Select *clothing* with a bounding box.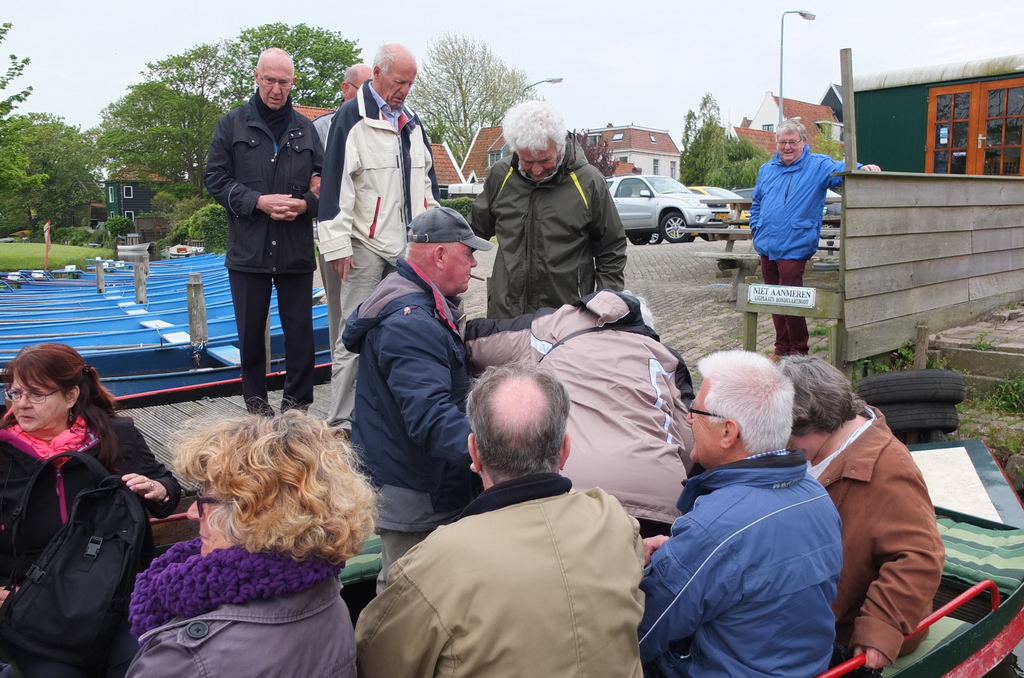
[645,424,861,664].
